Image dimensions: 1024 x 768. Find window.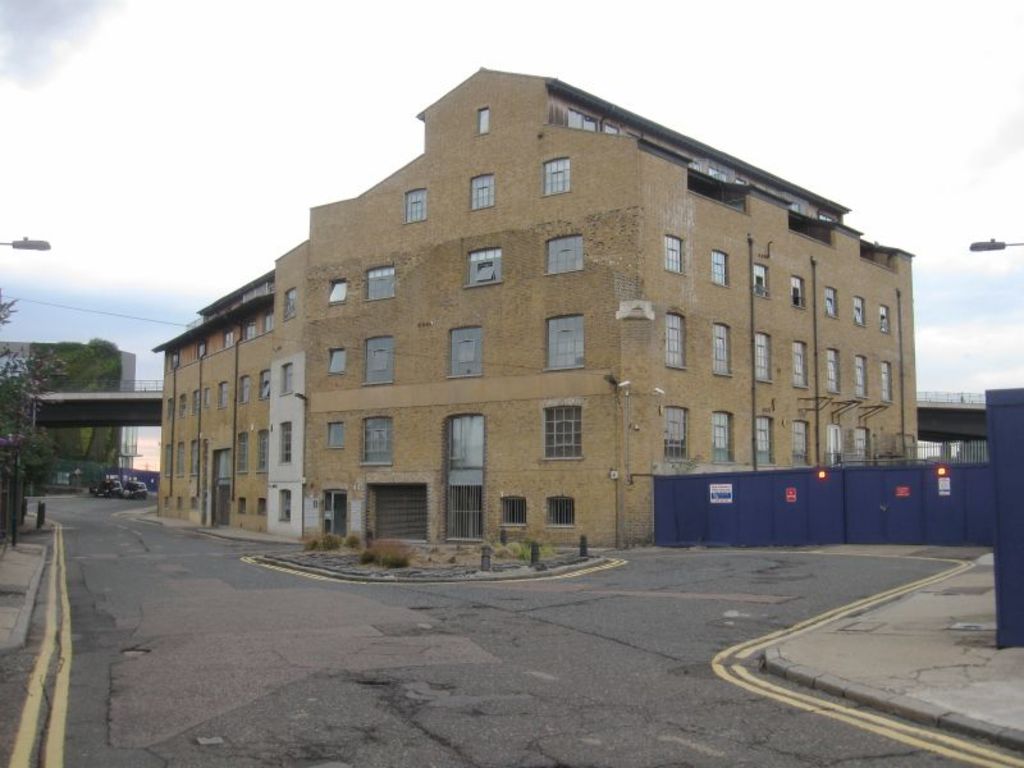
{"x1": 852, "y1": 296, "x2": 868, "y2": 324}.
